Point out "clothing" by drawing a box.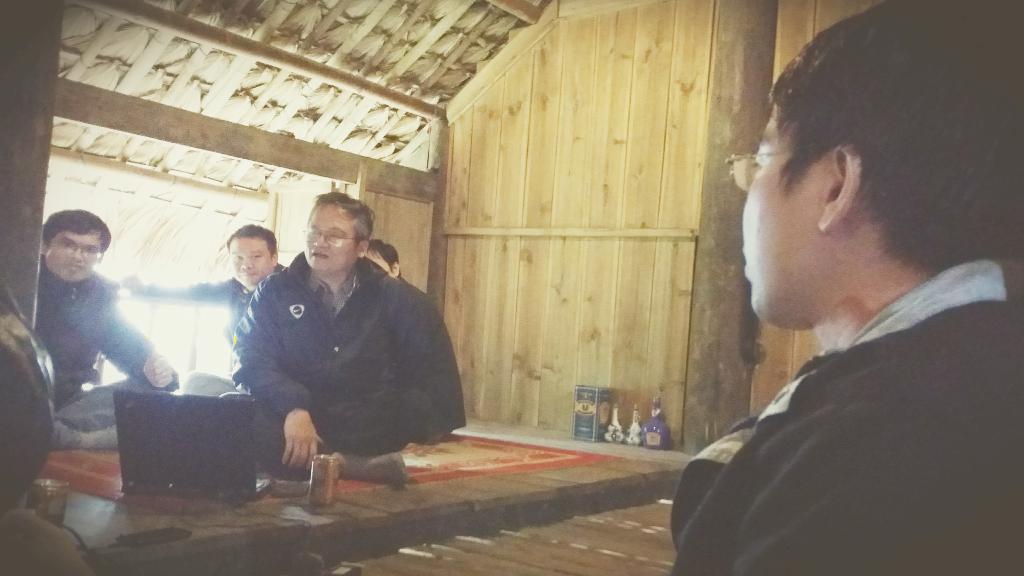
BBox(217, 210, 460, 481).
